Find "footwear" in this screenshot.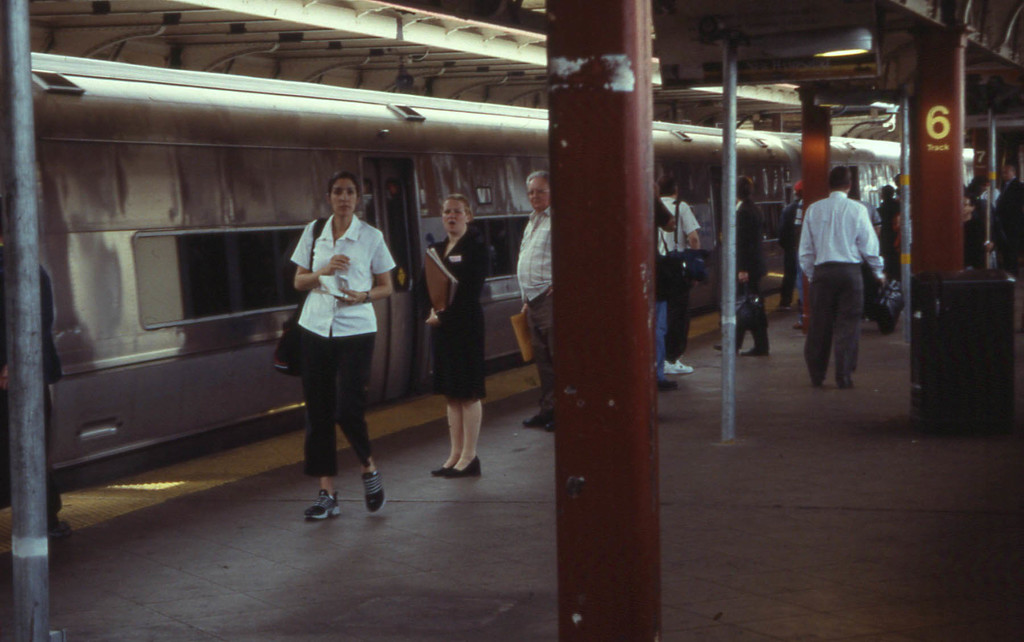
The bounding box for "footwear" is (659,377,678,390).
